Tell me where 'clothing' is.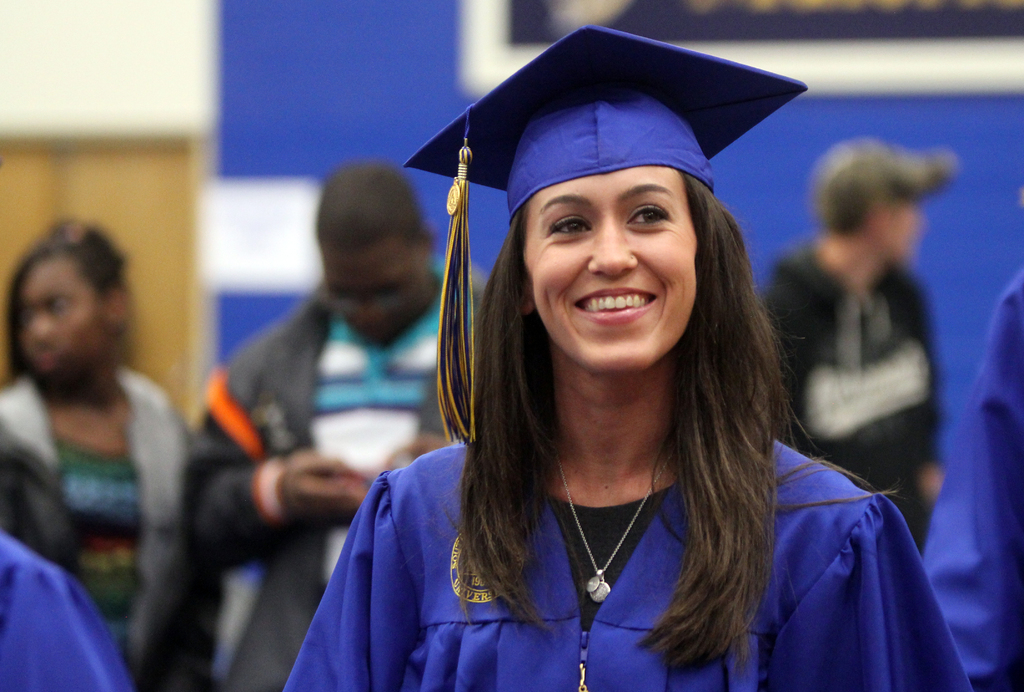
'clothing' is at bbox=(280, 442, 978, 691).
